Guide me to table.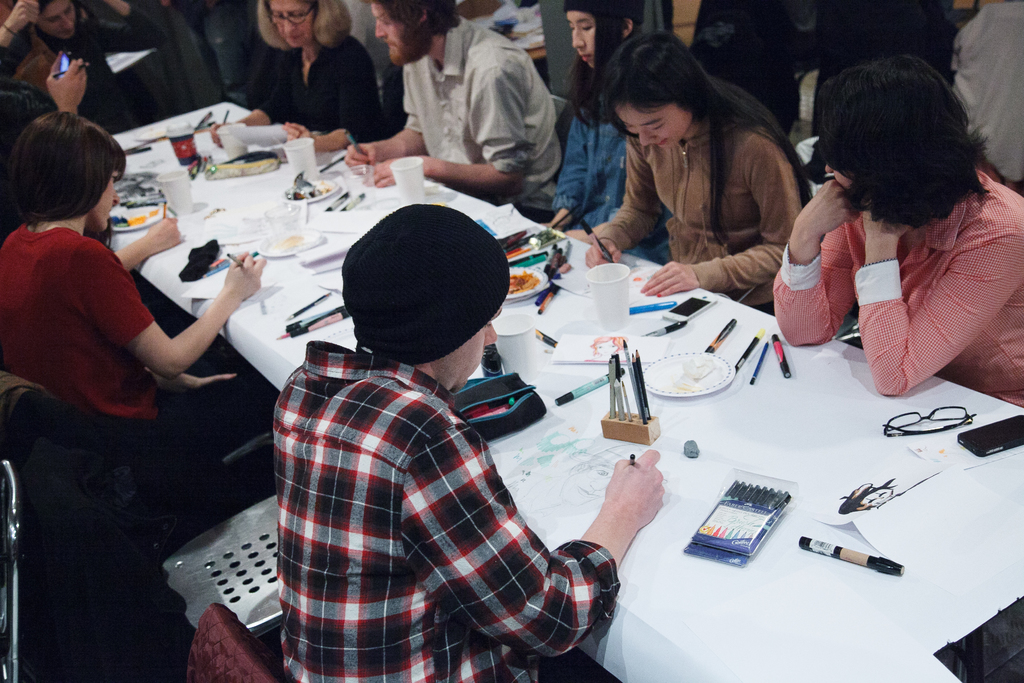
Guidance: 94:90:1023:682.
